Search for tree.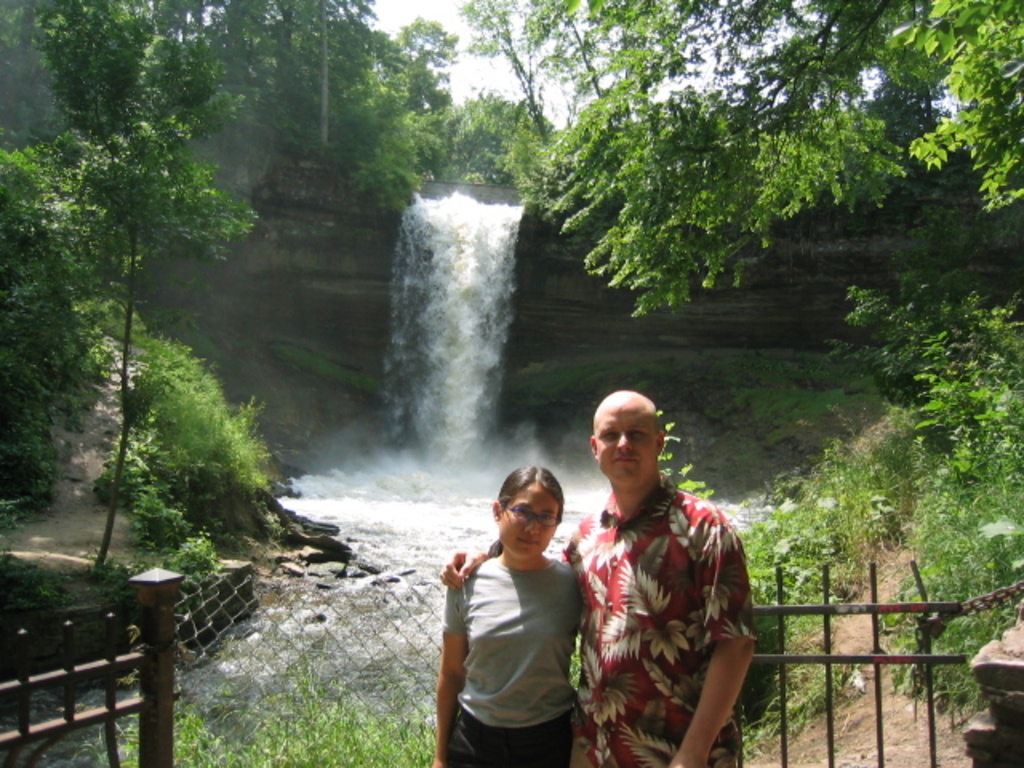
Found at bbox=[453, 0, 1022, 323].
